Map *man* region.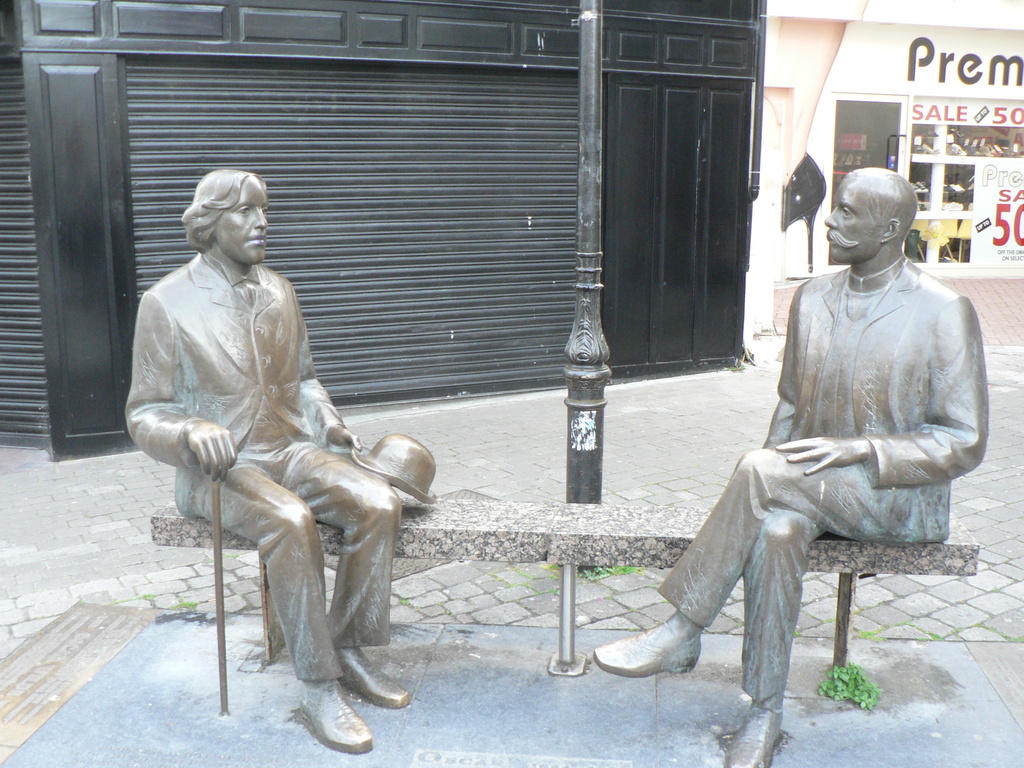
Mapped to pyautogui.locateOnScreen(593, 163, 989, 767).
